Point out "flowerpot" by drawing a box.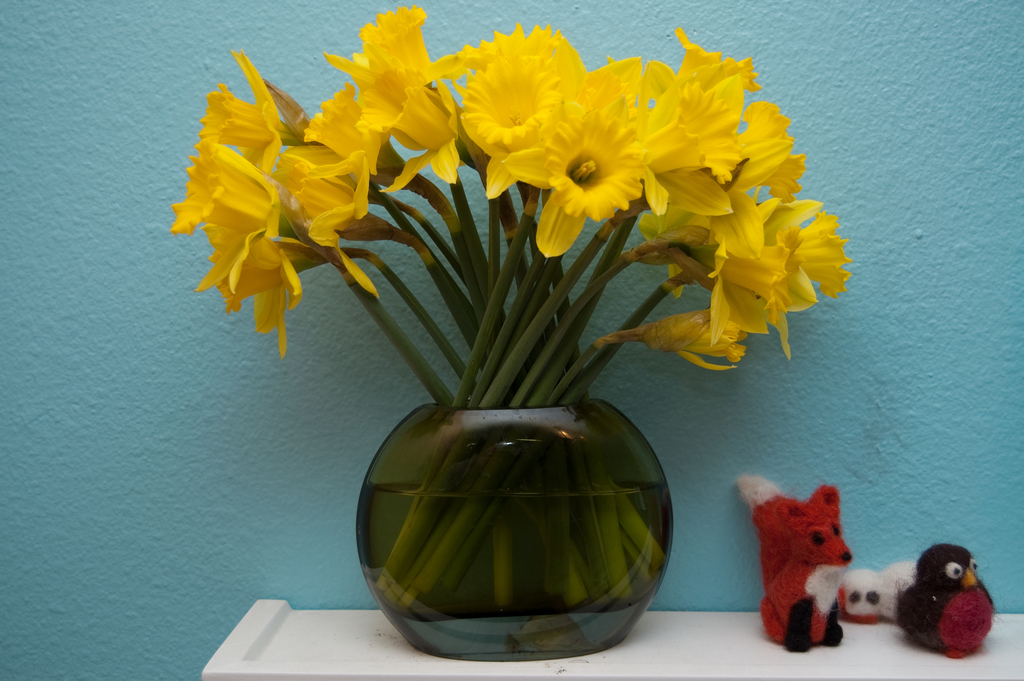
358/406/675/659.
